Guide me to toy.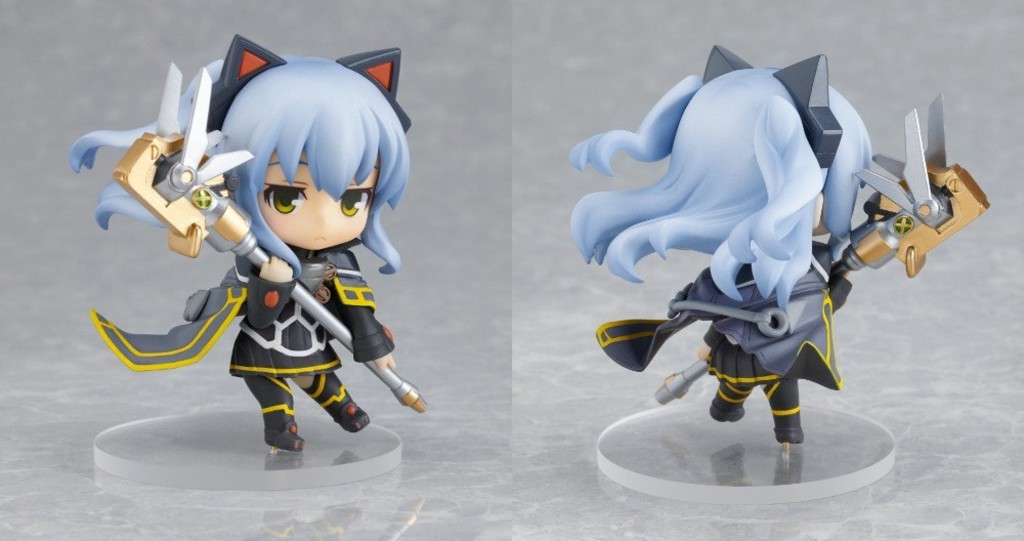
Guidance: bbox=[67, 34, 430, 453].
